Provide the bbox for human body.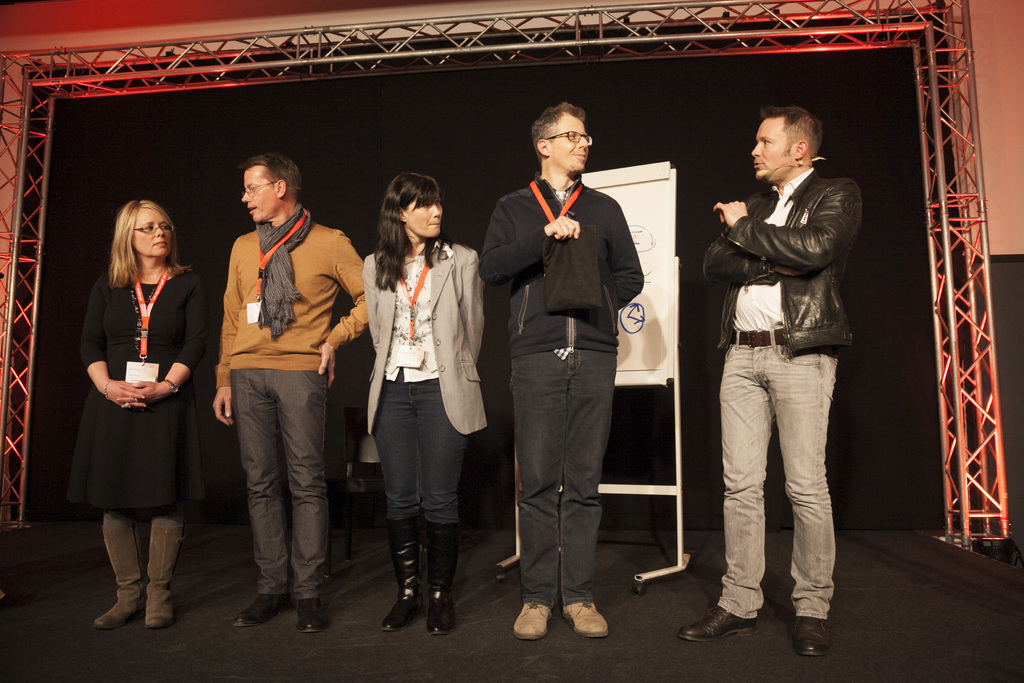
{"x1": 360, "y1": 241, "x2": 484, "y2": 636}.
